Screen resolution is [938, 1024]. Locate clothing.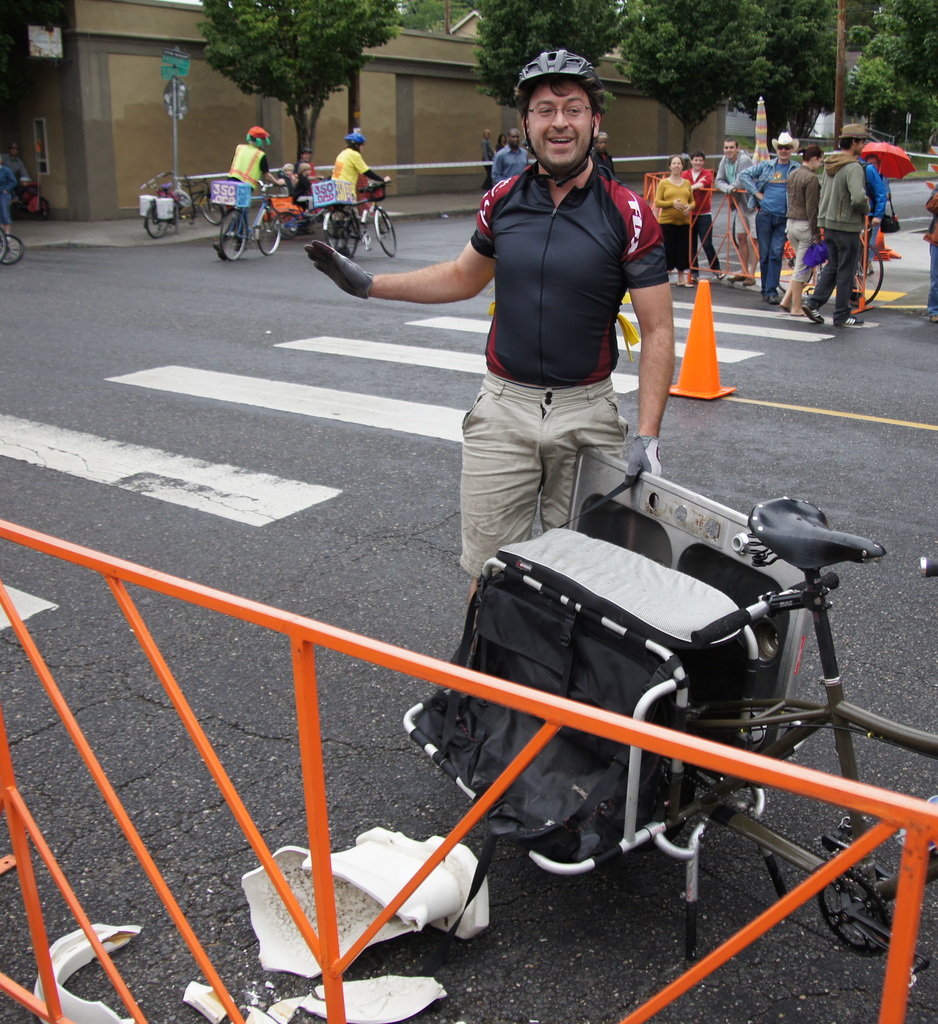
rect(440, 106, 681, 550).
